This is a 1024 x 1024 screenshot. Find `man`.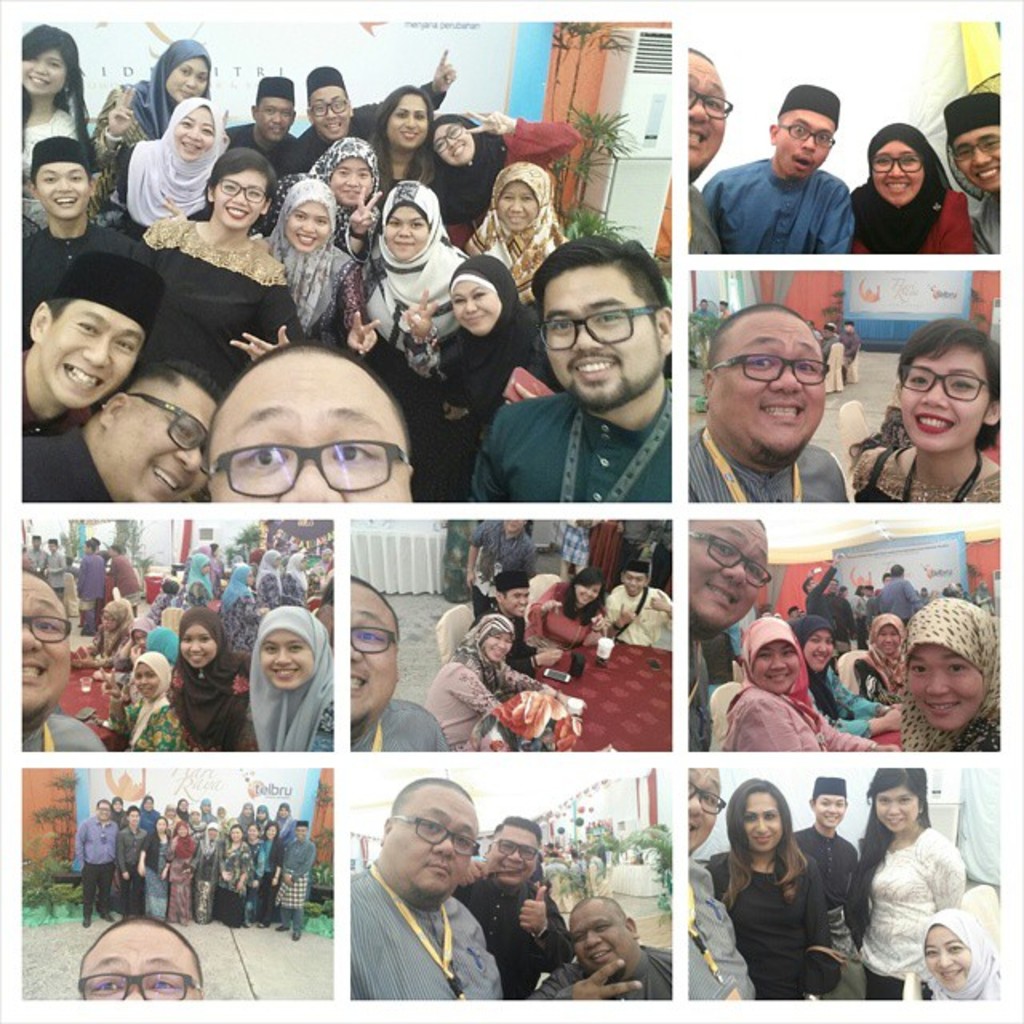
Bounding box: <region>469, 571, 558, 675</region>.
